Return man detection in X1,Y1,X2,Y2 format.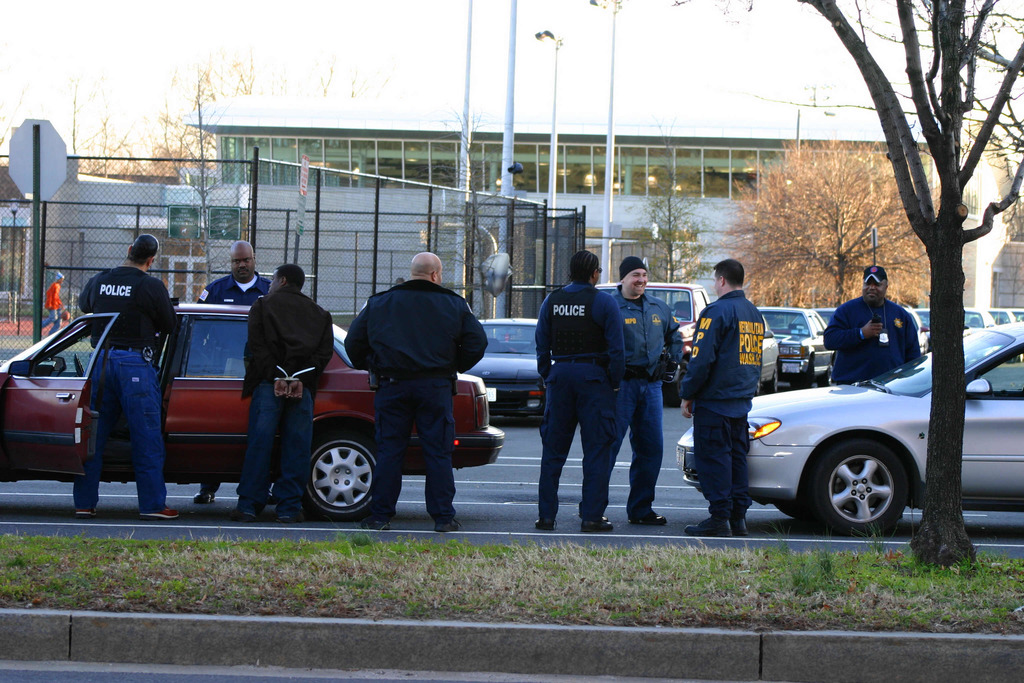
76,232,185,523.
